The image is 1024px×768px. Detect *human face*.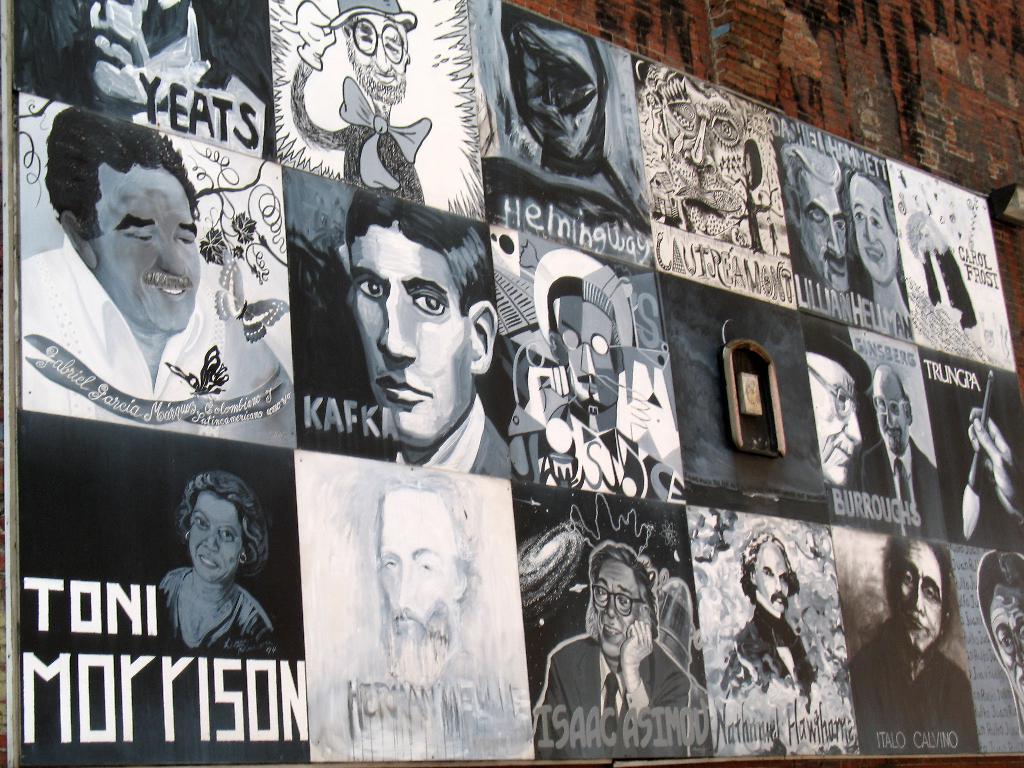
Detection: 58:0:208:108.
